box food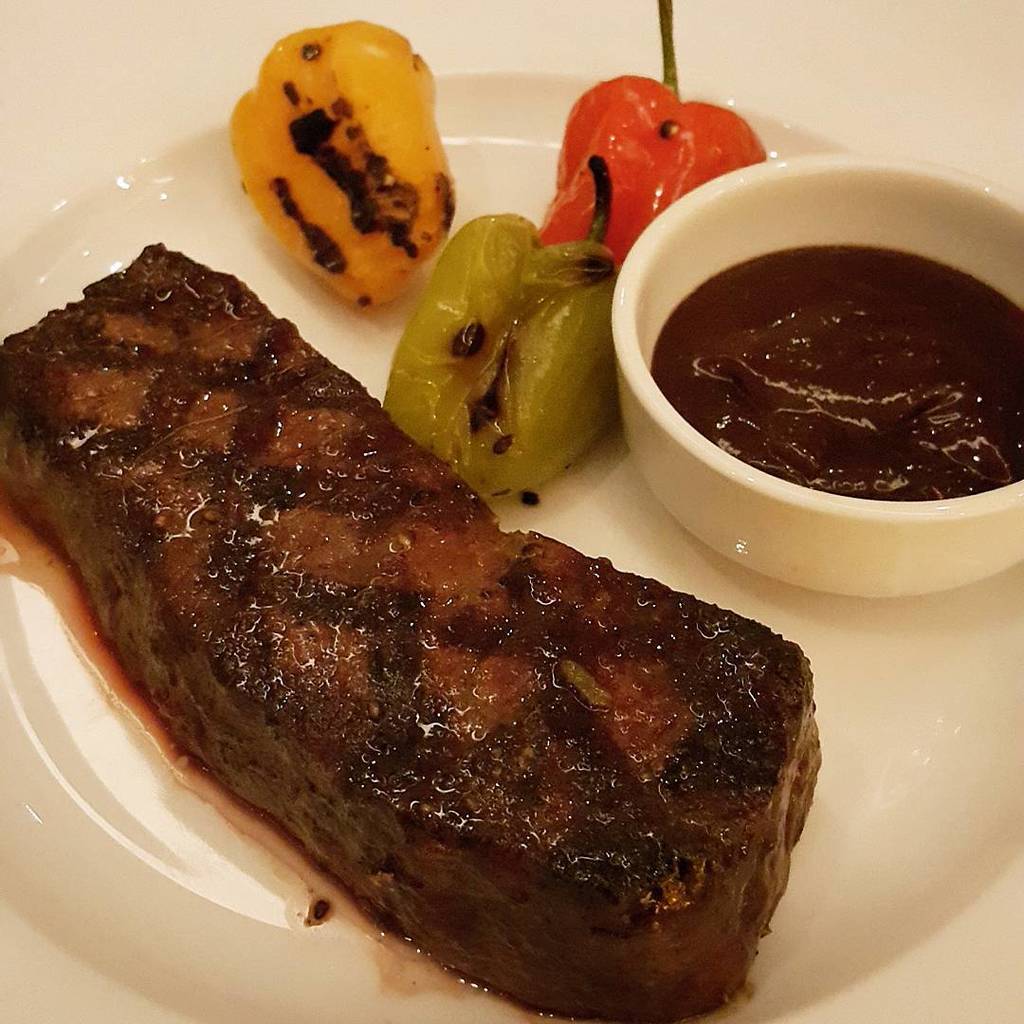
{"left": 380, "top": 150, "right": 623, "bottom": 497}
